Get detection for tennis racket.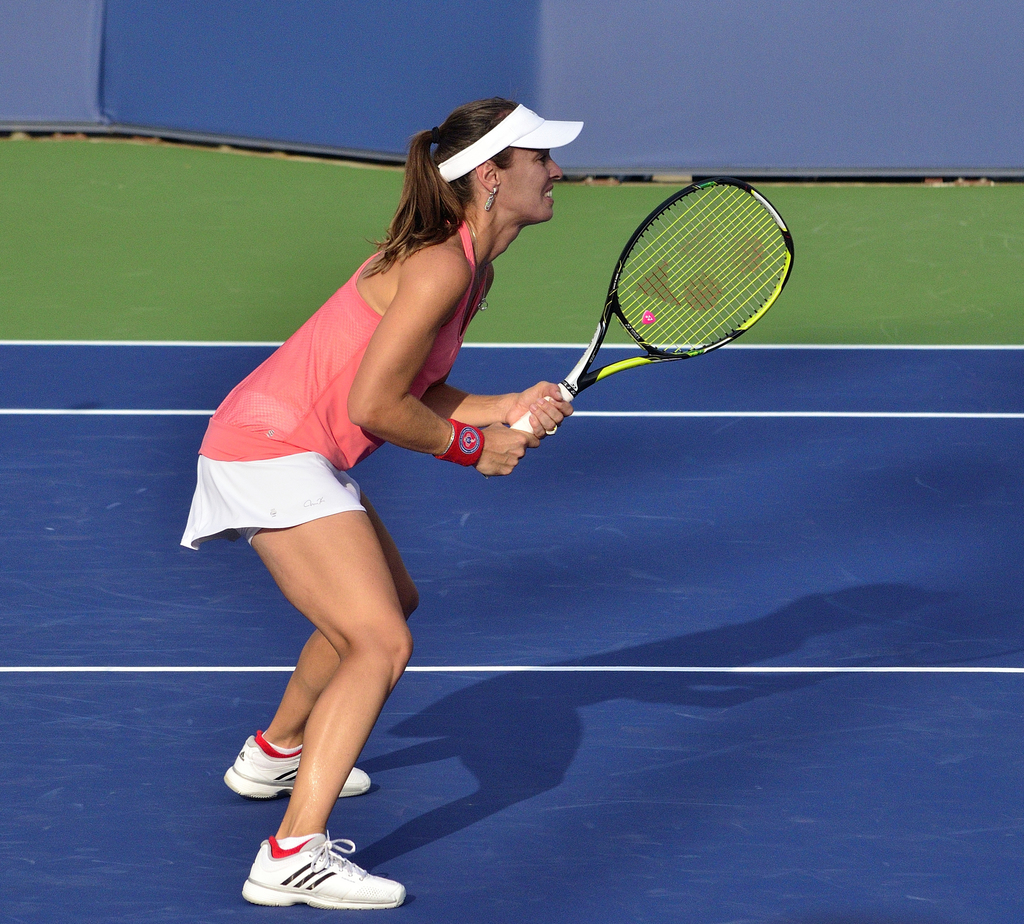
Detection: 505,177,797,435.
